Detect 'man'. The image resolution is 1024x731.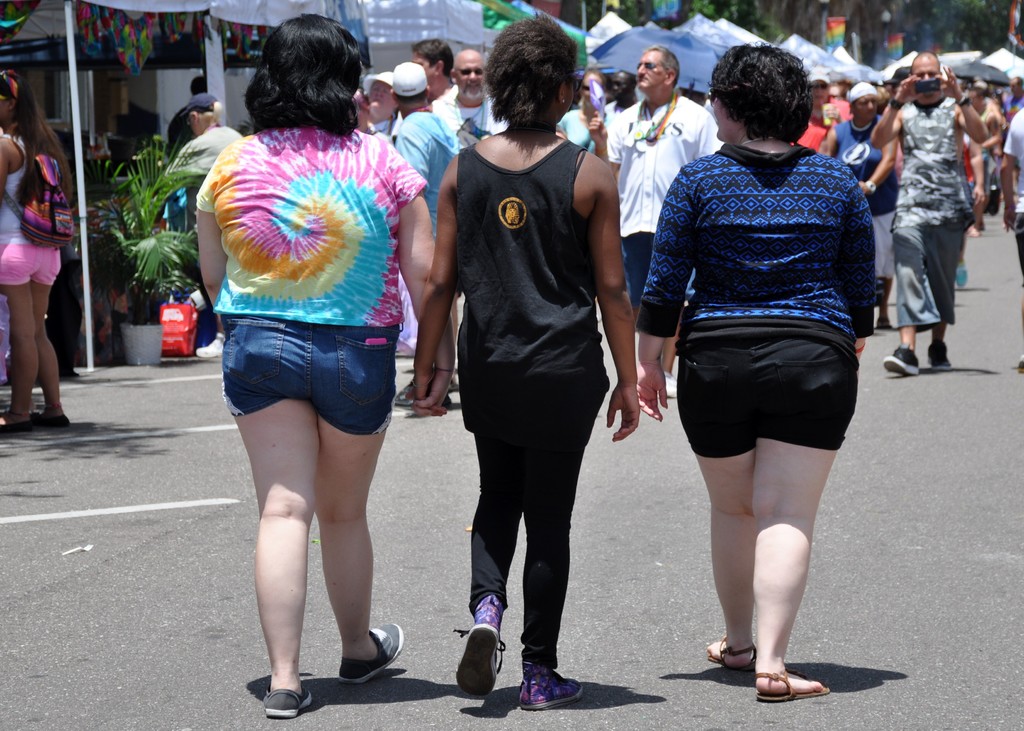
box(1001, 77, 1023, 124).
